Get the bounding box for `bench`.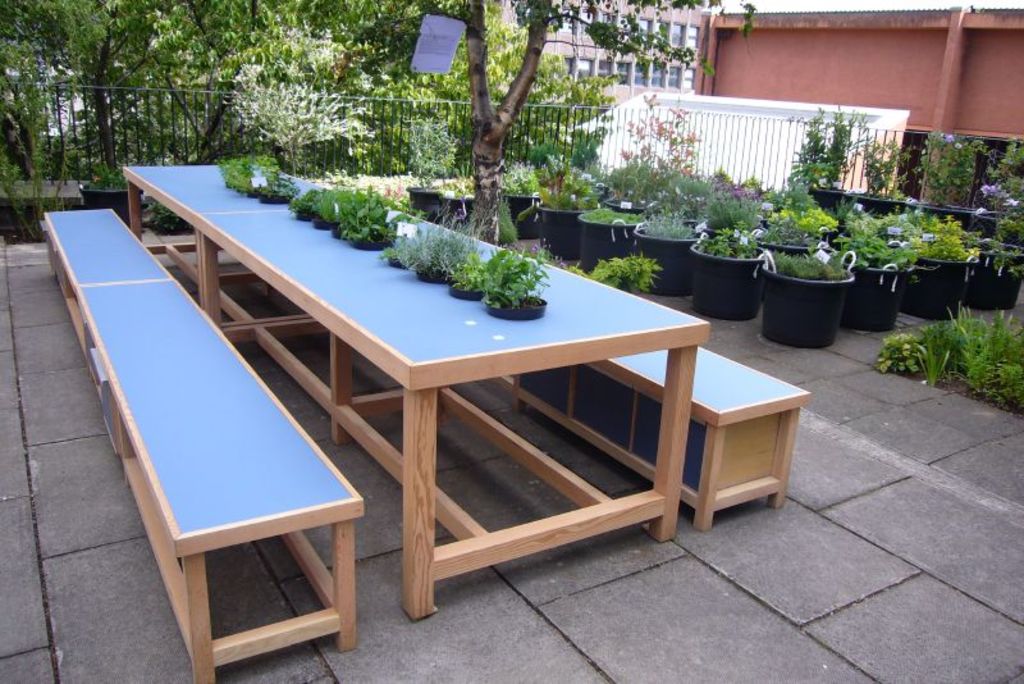
[494, 345, 812, 533].
